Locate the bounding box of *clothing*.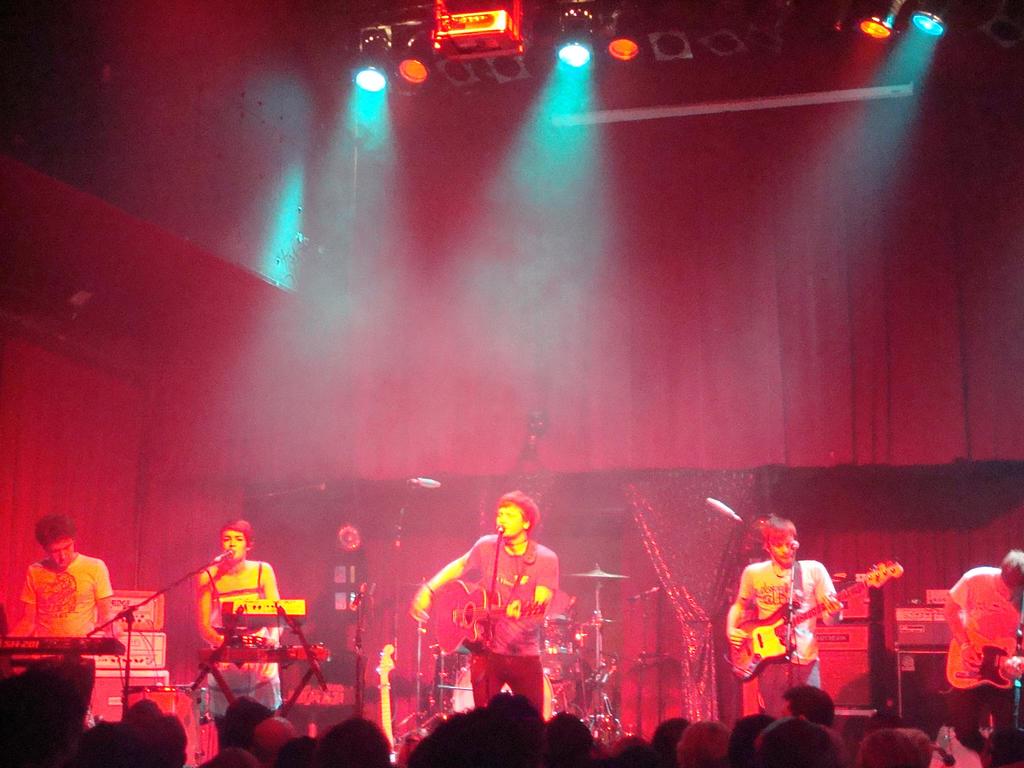
Bounding box: rect(956, 541, 1023, 767).
